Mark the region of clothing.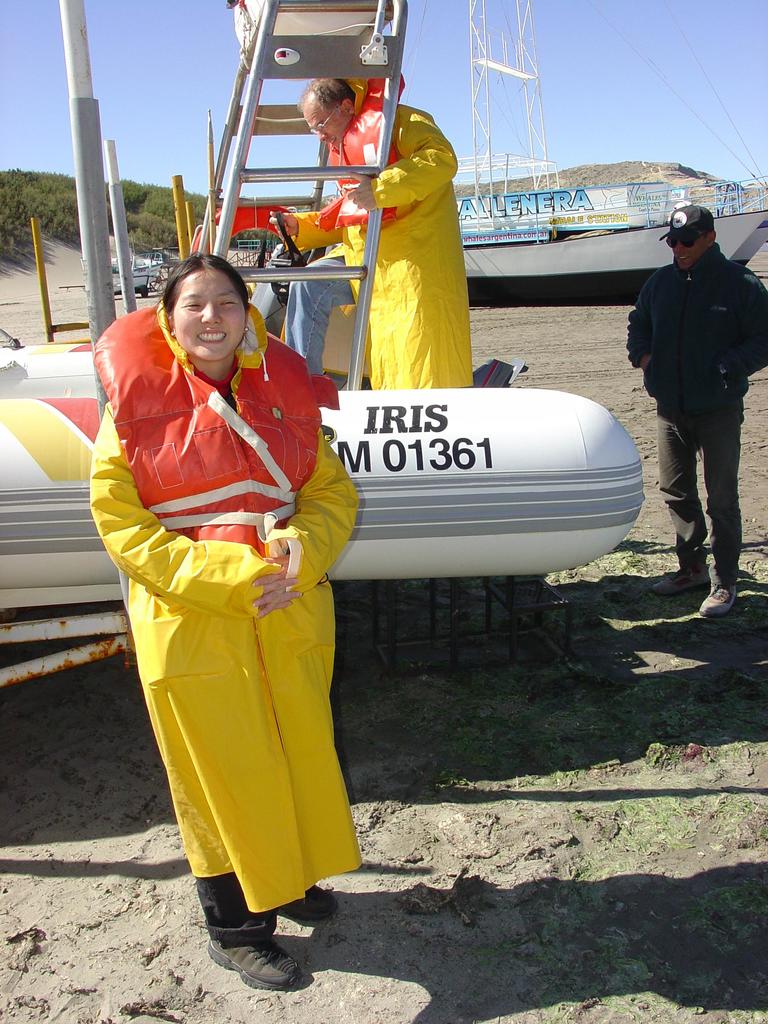
Region: [116,280,356,904].
